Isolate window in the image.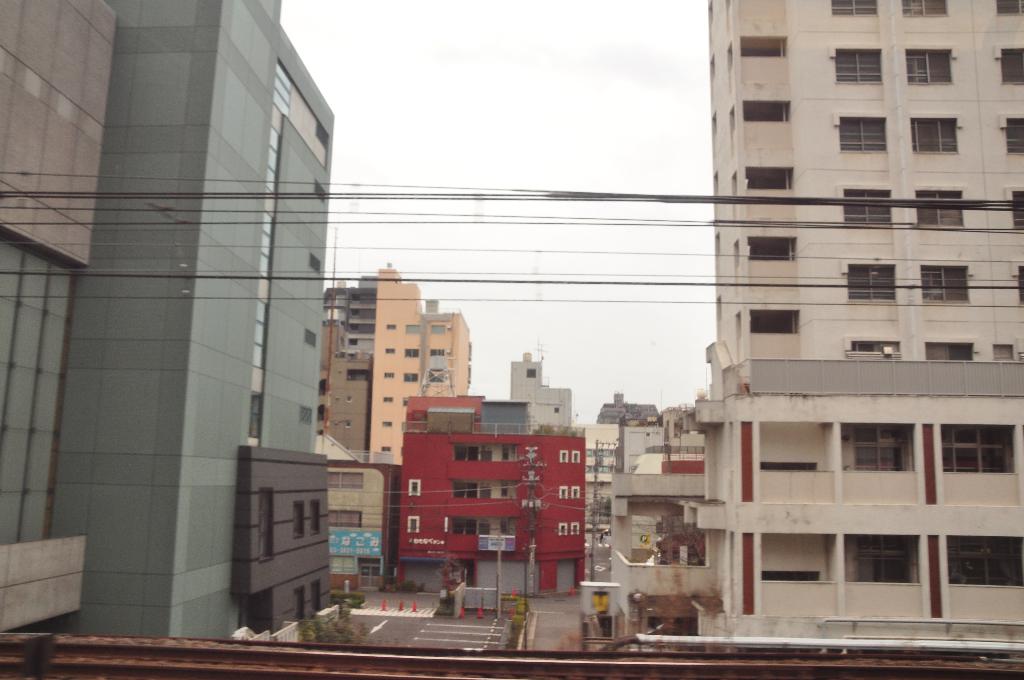
Isolated region: <box>837,50,882,83</box>.
